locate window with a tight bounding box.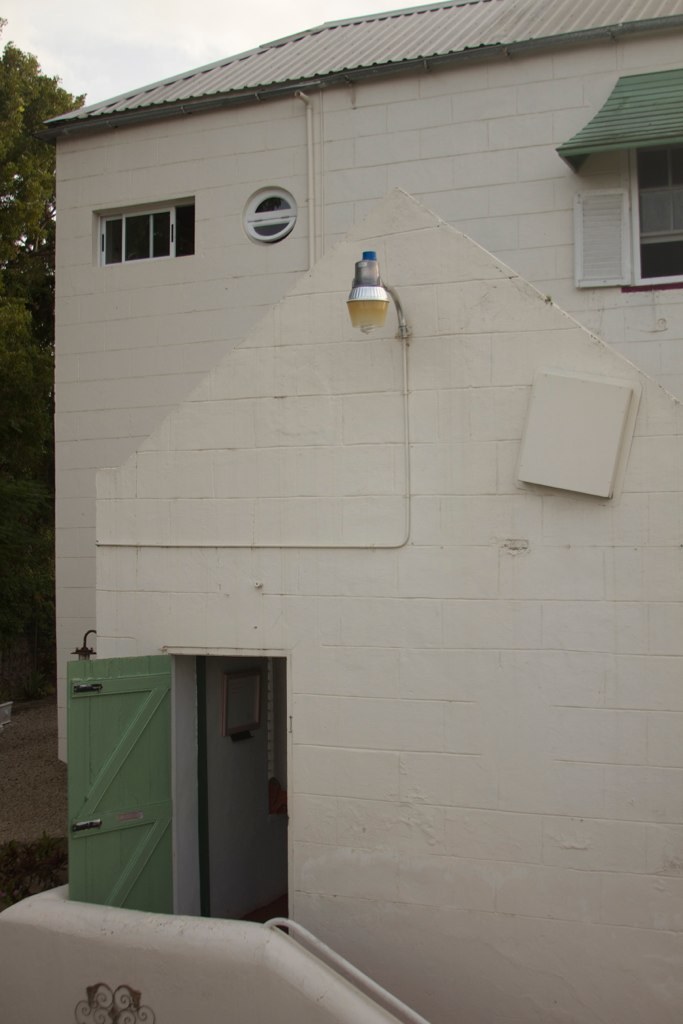
578:192:632:281.
